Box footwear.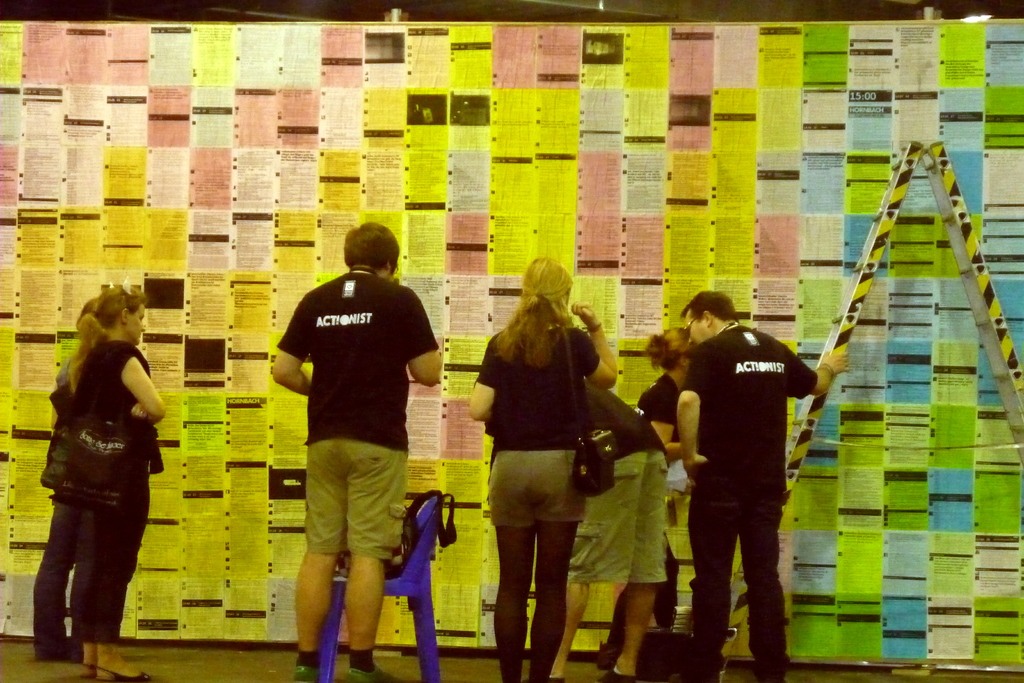
<bbox>602, 665, 636, 680</bbox>.
